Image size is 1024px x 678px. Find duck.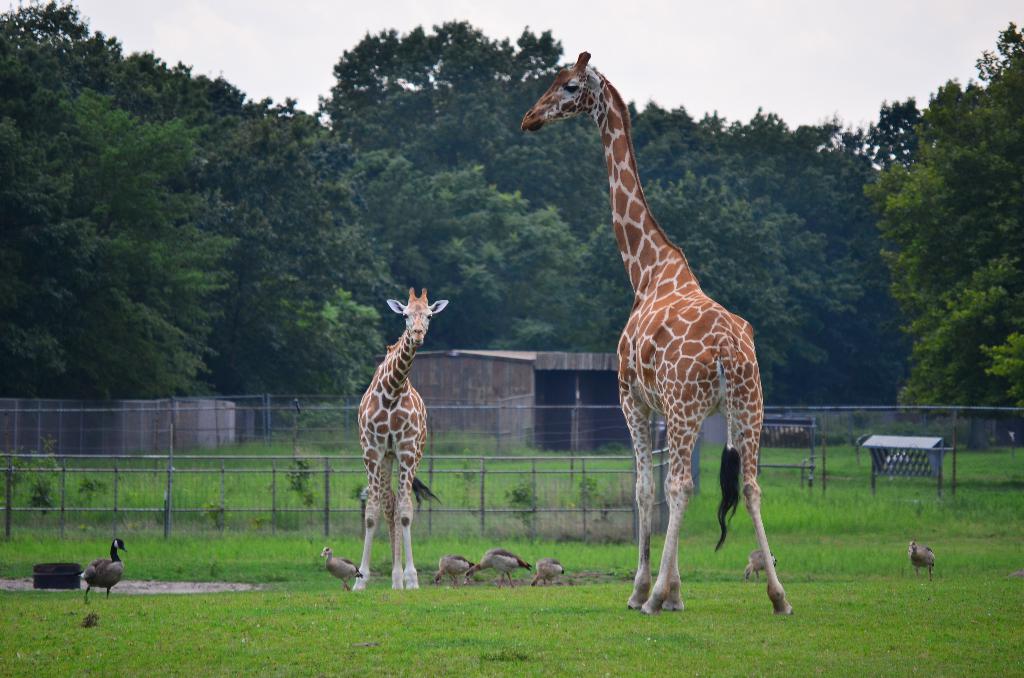
BBox(76, 535, 131, 603).
